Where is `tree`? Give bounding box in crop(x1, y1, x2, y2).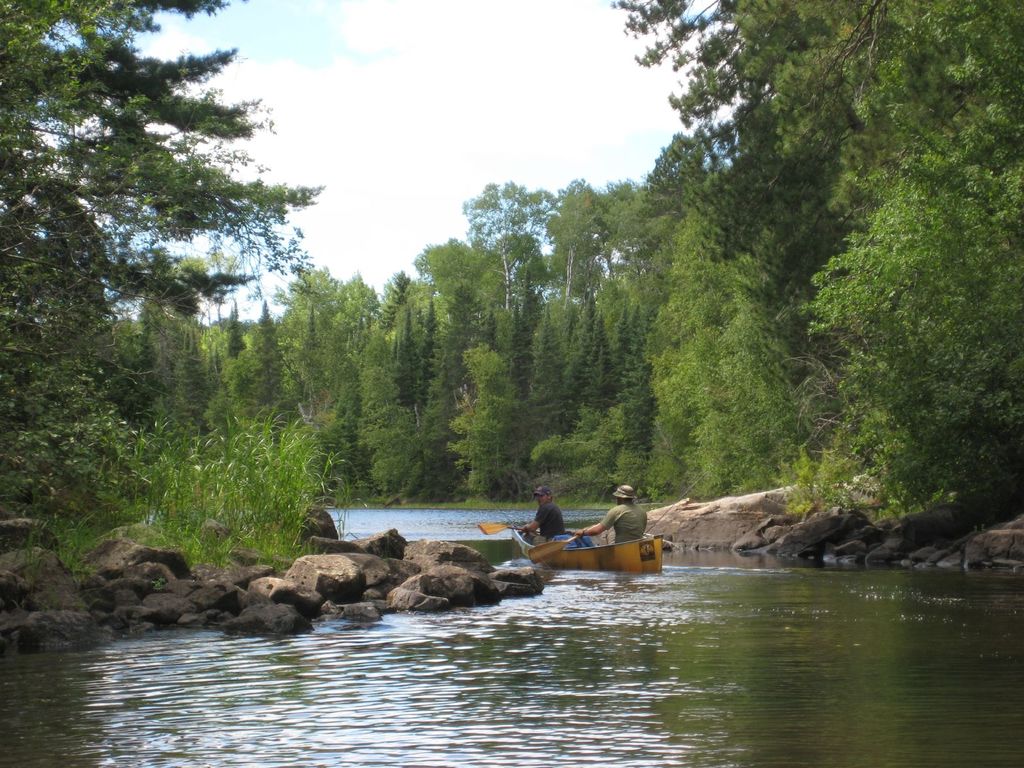
crop(826, 1, 1023, 137).
